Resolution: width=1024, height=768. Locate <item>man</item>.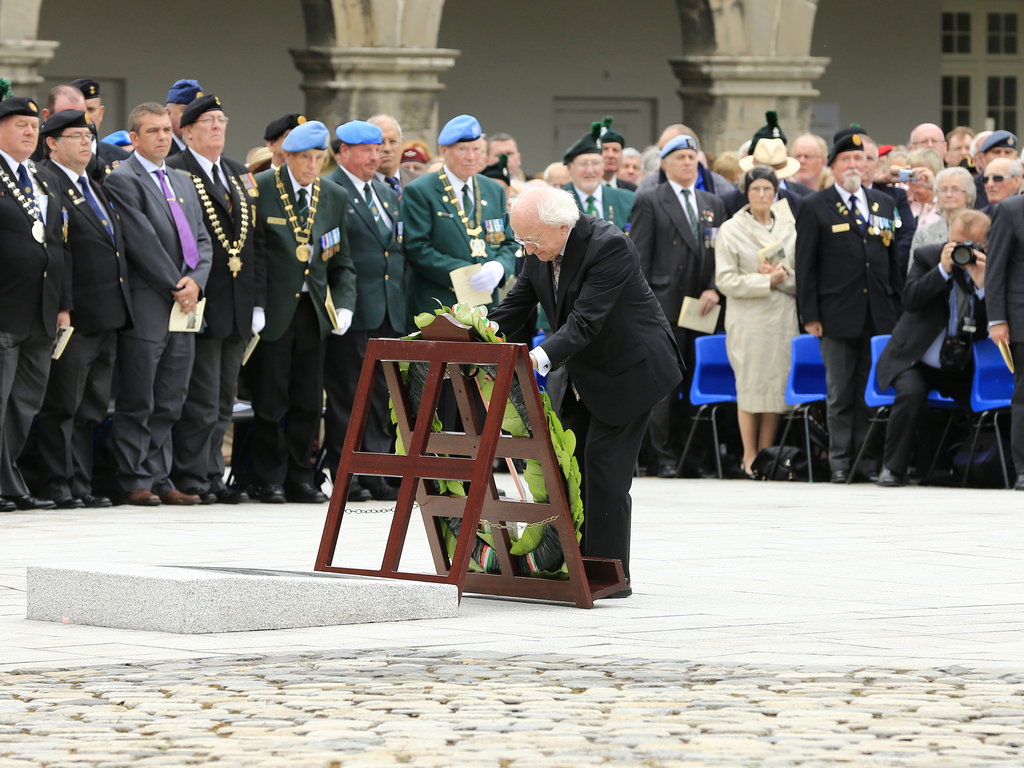
[left=397, top=108, right=521, bottom=431].
